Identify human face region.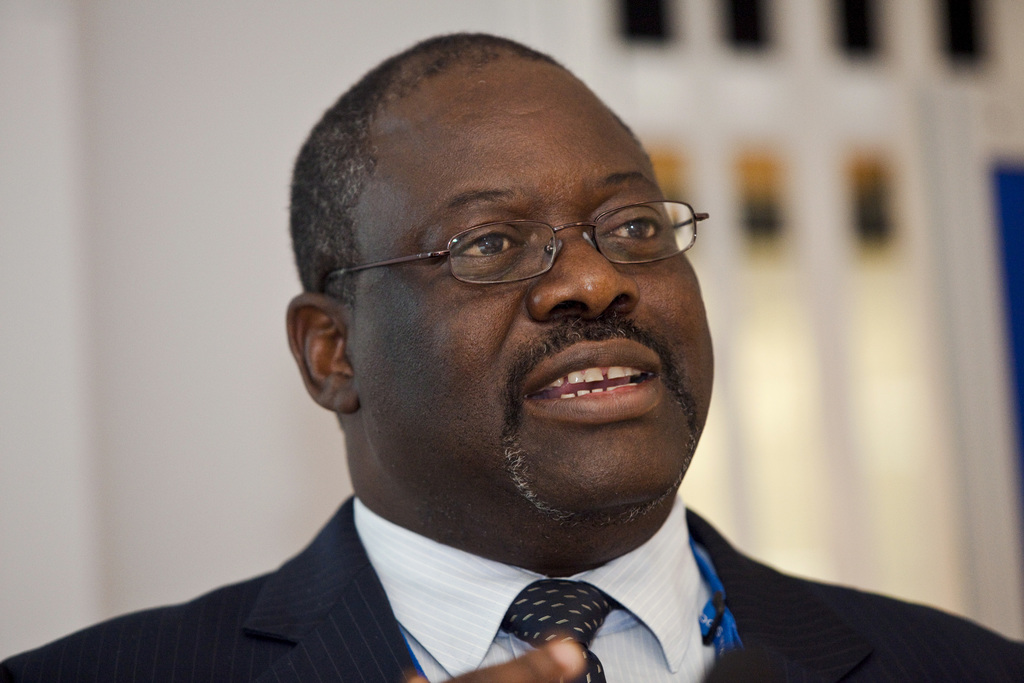
Region: <box>349,68,716,520</box>.
